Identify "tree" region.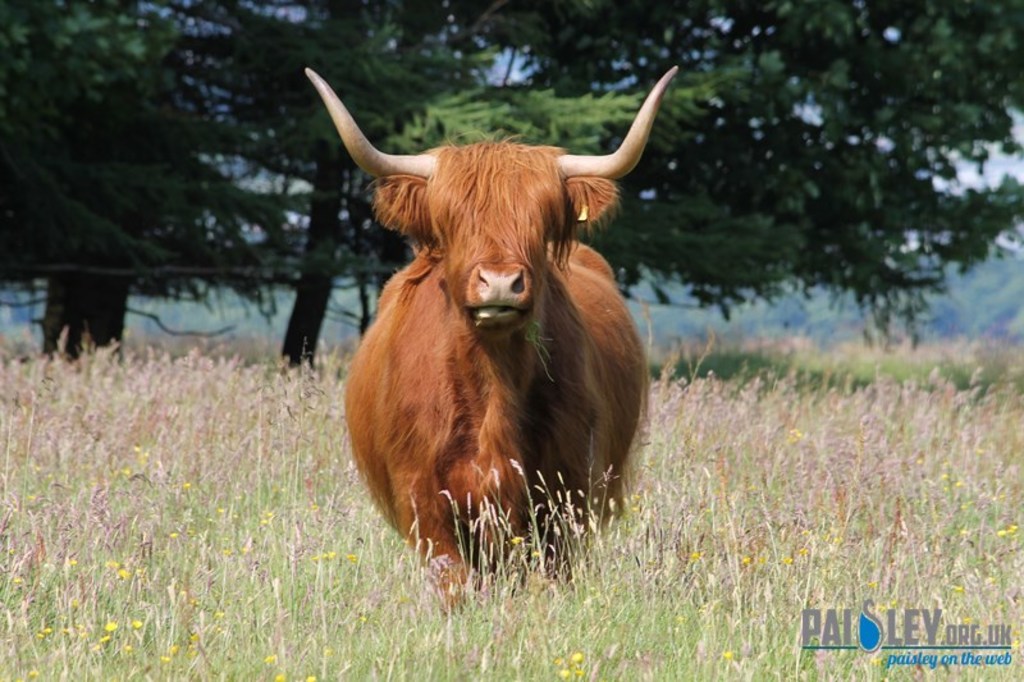
Region: bbox=[8, 45, 305, 352].
